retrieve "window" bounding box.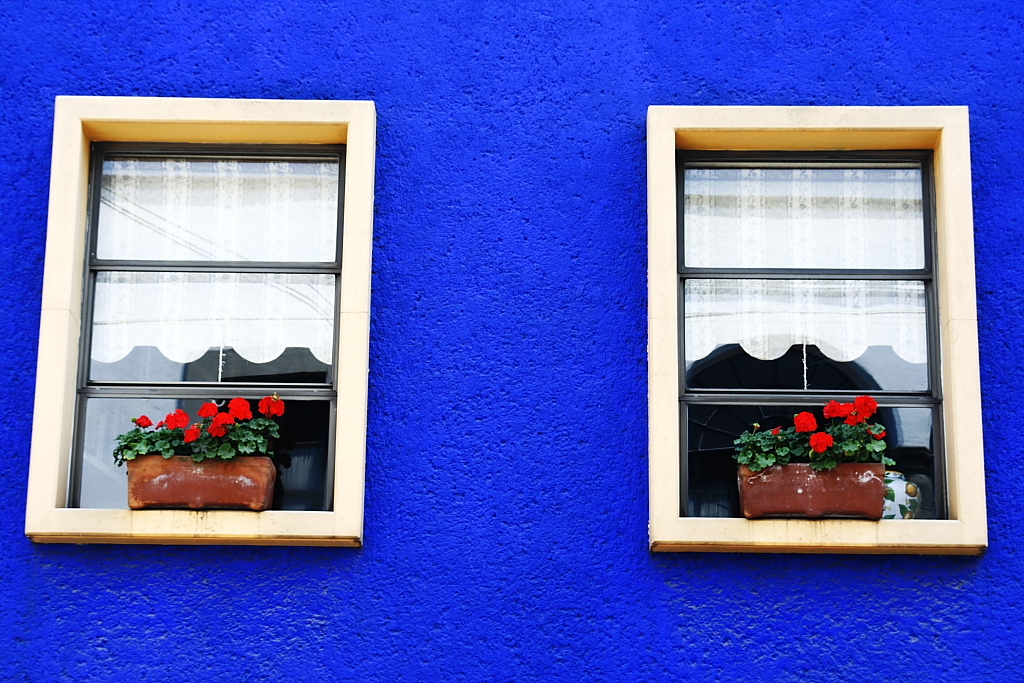
Bounding box: (682, 139, 952, 522).
